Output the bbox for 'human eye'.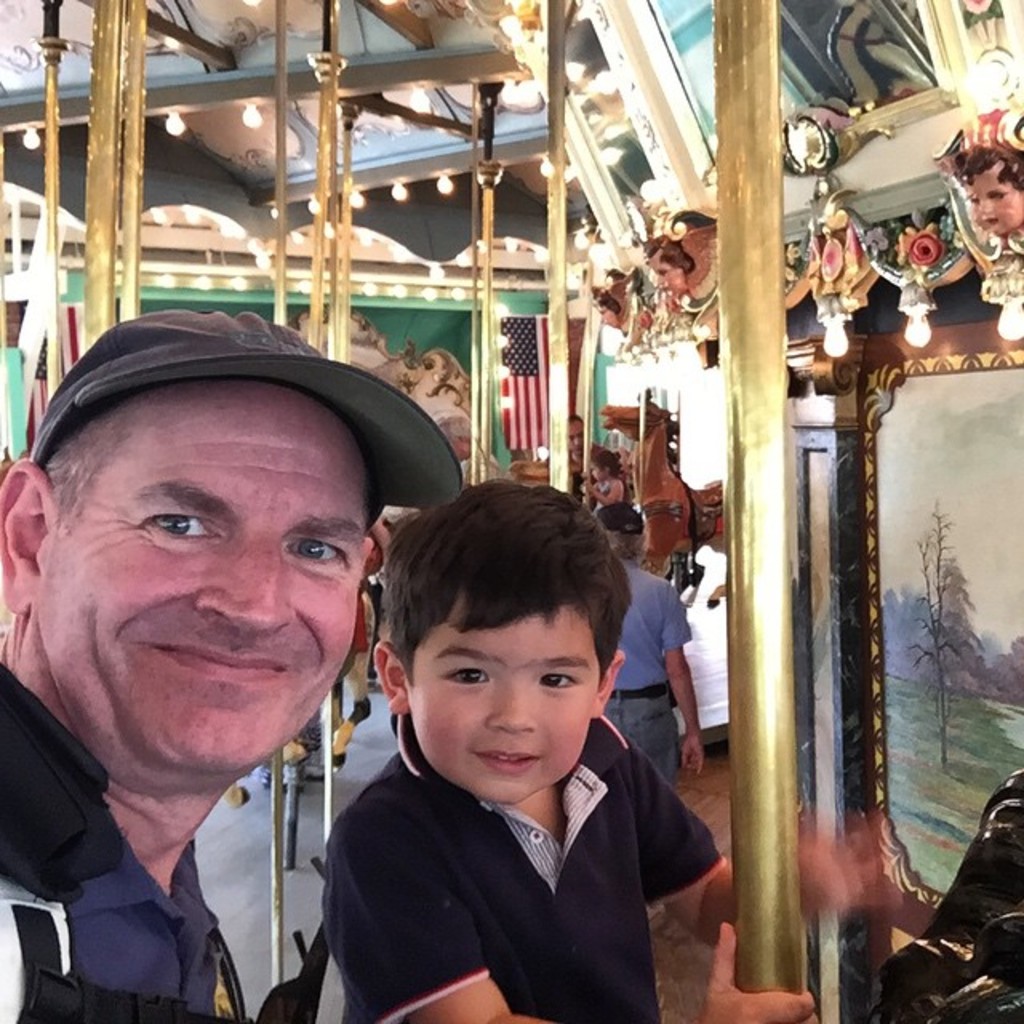
bbox(442, 662, 496, 690).
